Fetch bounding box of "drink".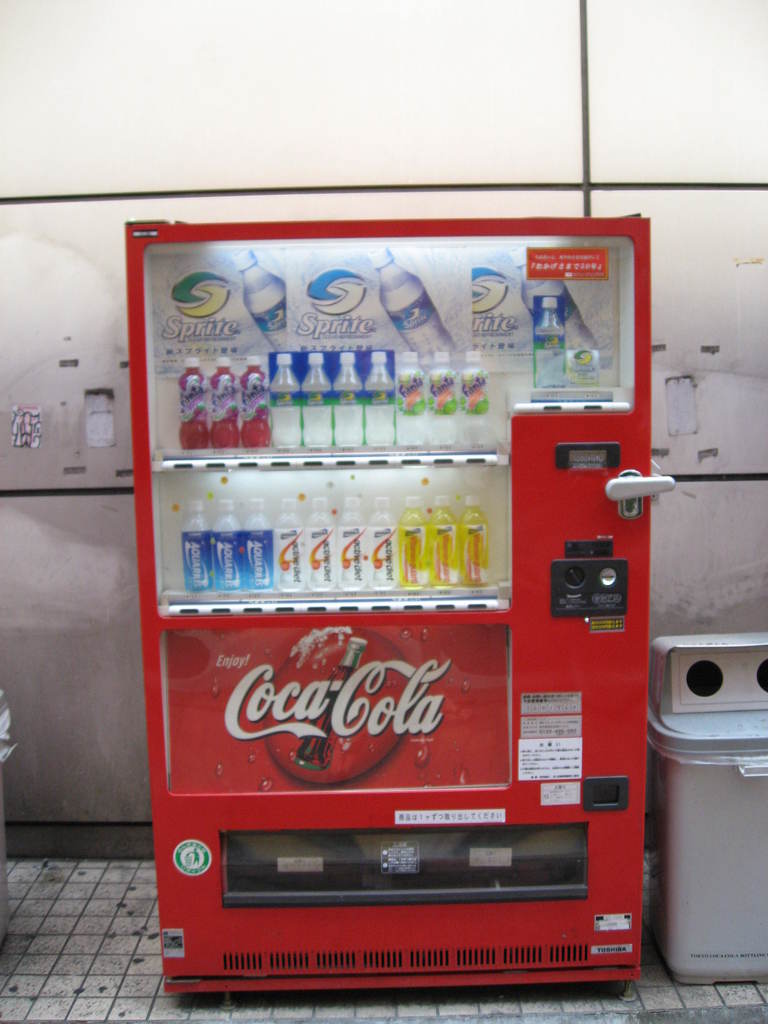
Bbox: locate(522, 280, 596, 357).
